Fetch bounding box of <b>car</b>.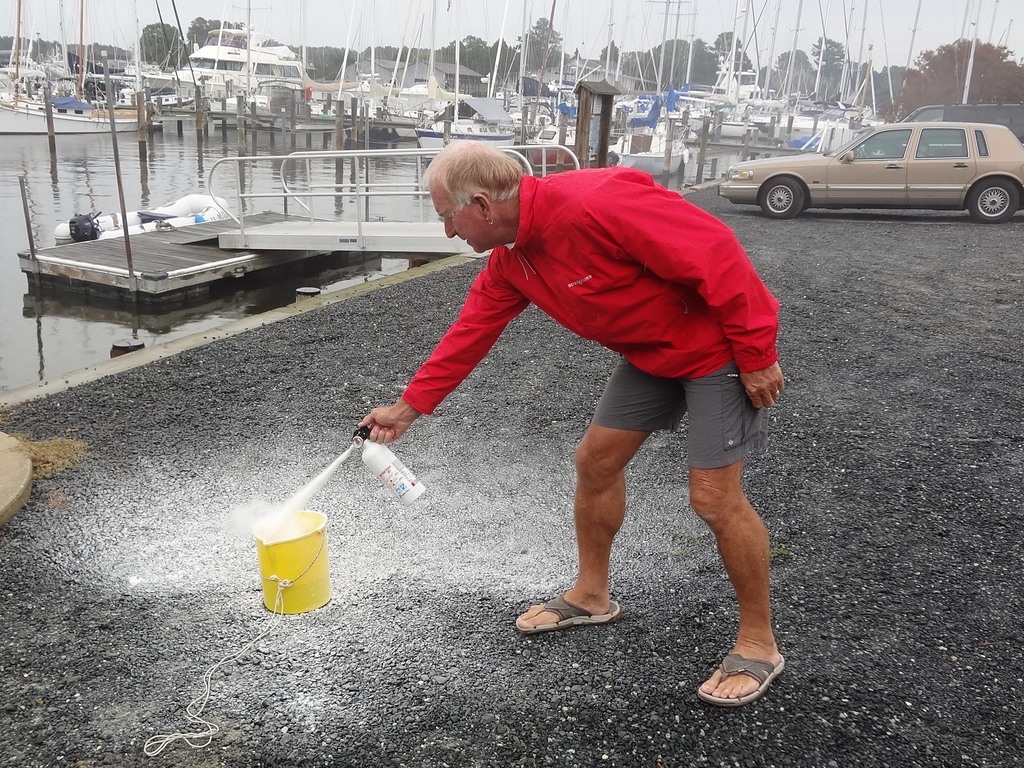
Bbox: select_region(743, 105, 1016, 215).
